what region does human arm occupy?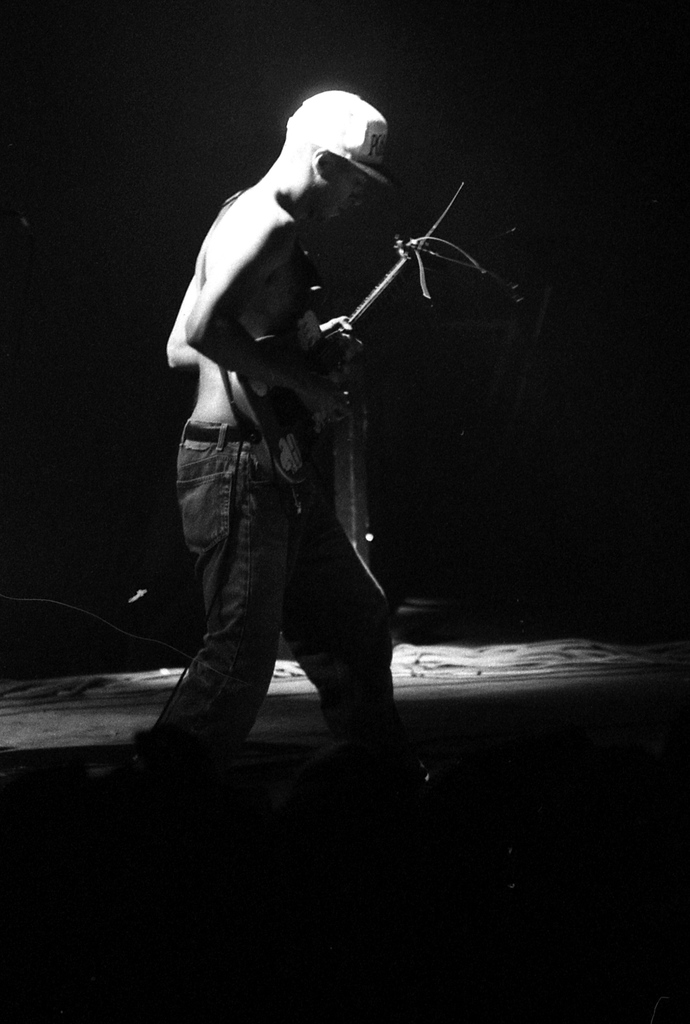
166 275 196 364.
